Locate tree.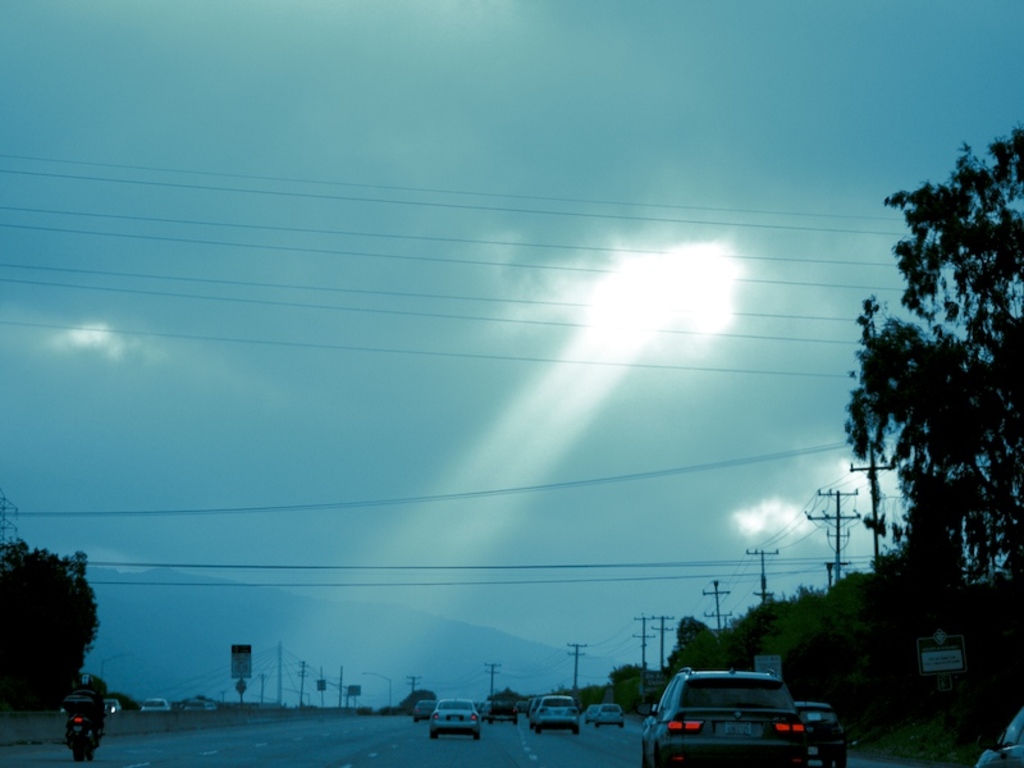
Bounding box: (x1=833, y1=536, x2=940, y2=732).
